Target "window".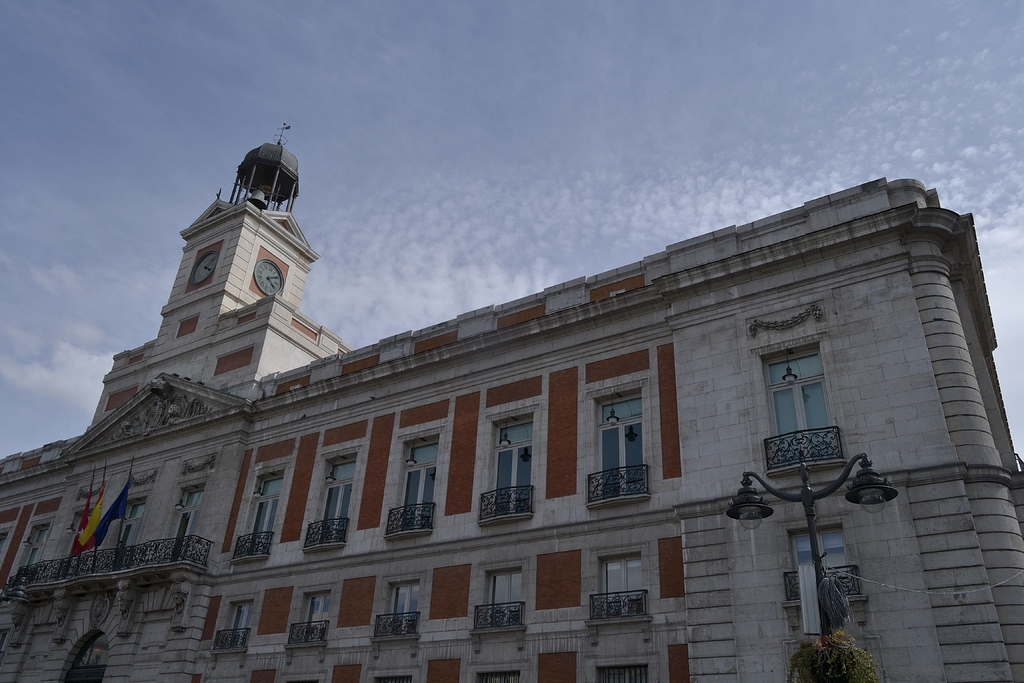
Target region: bbox(209, 597, 257, 657).
